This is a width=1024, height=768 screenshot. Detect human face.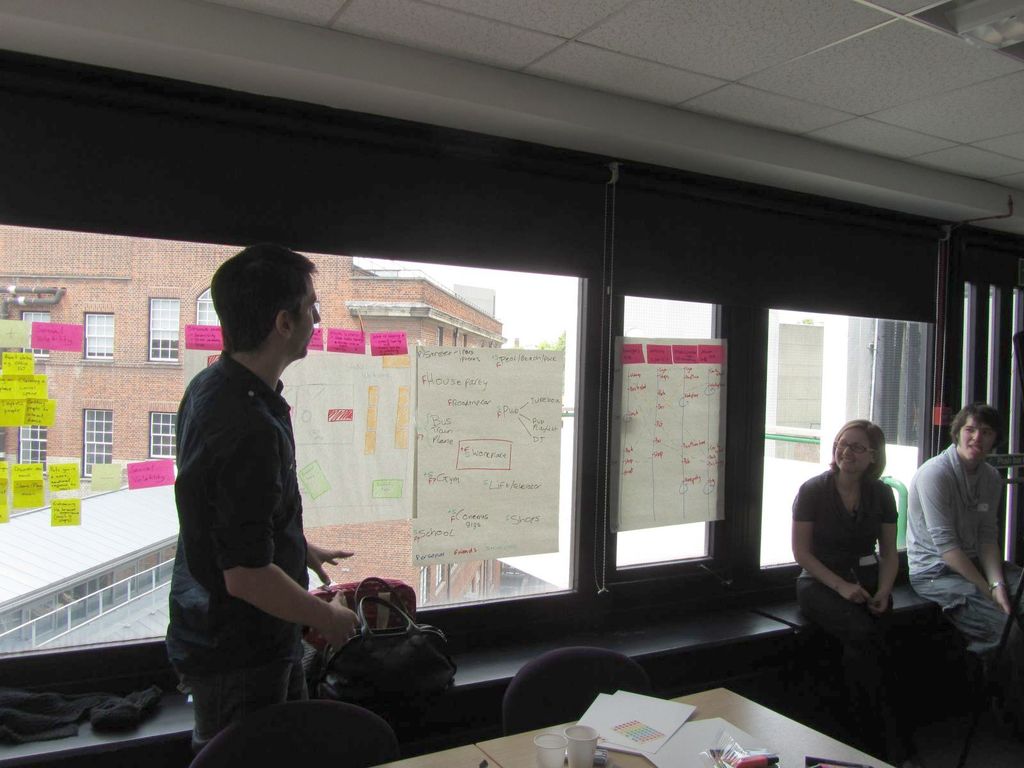
bbox(959, 413, 994, 460).
